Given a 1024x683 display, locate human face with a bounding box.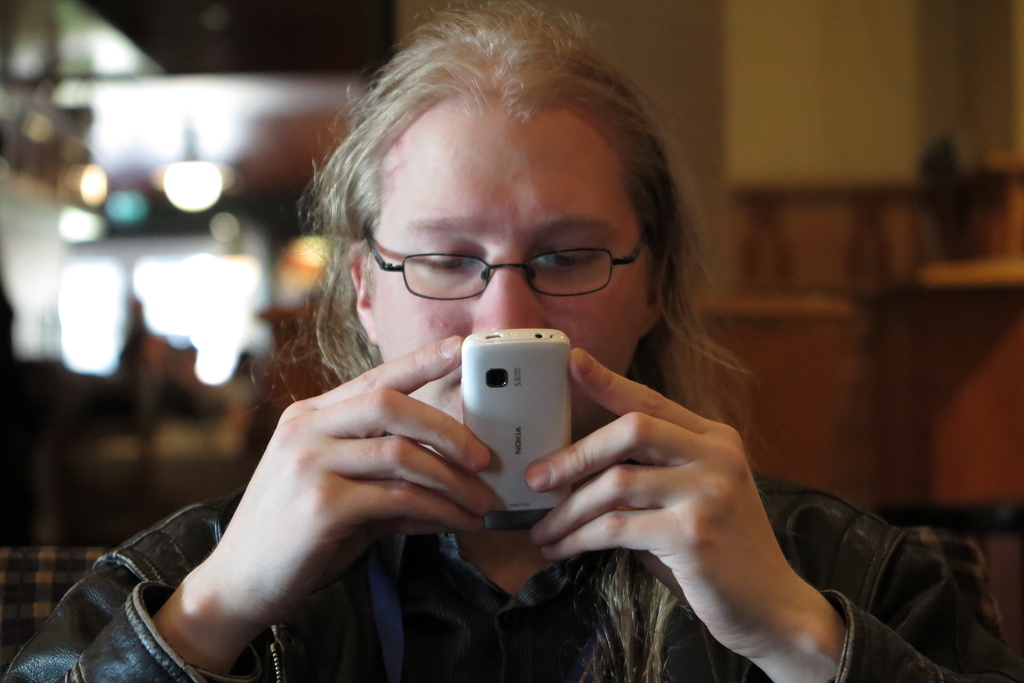
Located: {"x1": 358, "y1": 94, "x2": 656, "y2": 435}.
